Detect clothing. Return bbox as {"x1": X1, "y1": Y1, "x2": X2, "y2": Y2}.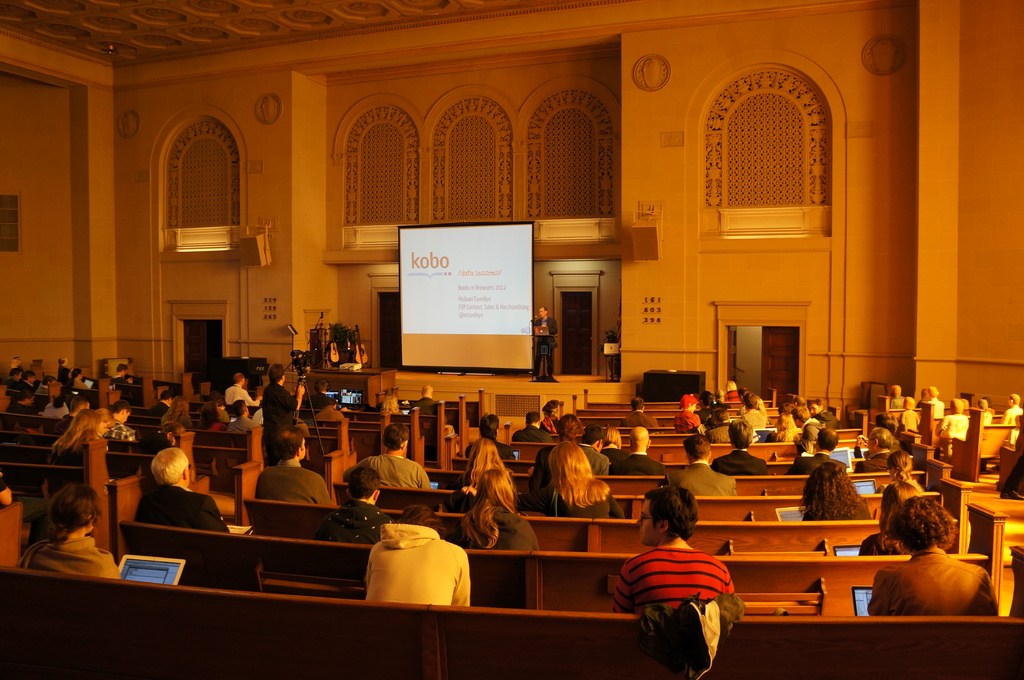
{"x1": 595, "y1": 445, "x2": 624, "y2": 461}.
